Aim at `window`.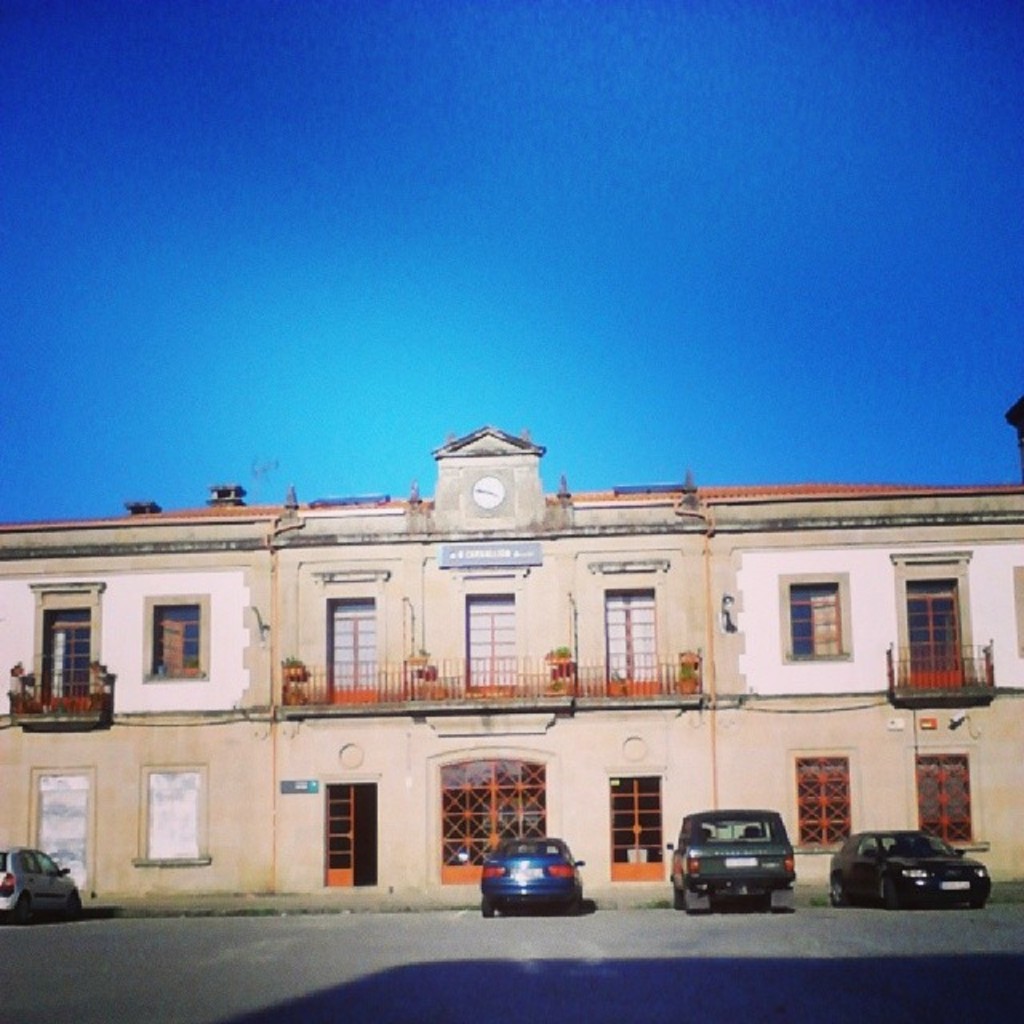
Aimed at l=797, t=762, r=846, b=850.
